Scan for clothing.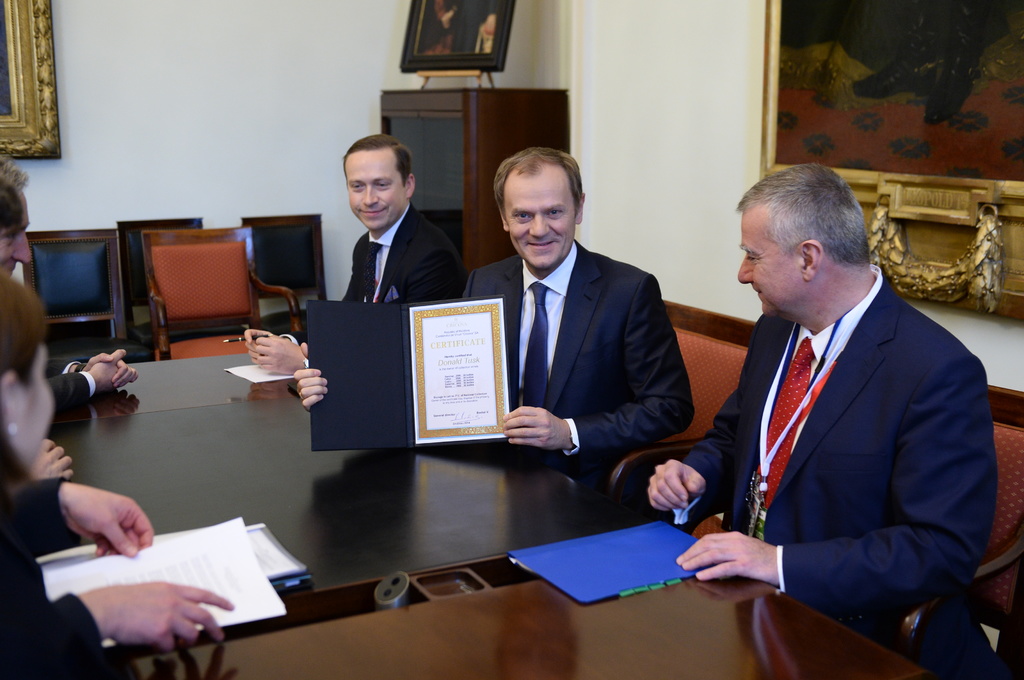
Scan result: crop(82, 373, 96, 394).
